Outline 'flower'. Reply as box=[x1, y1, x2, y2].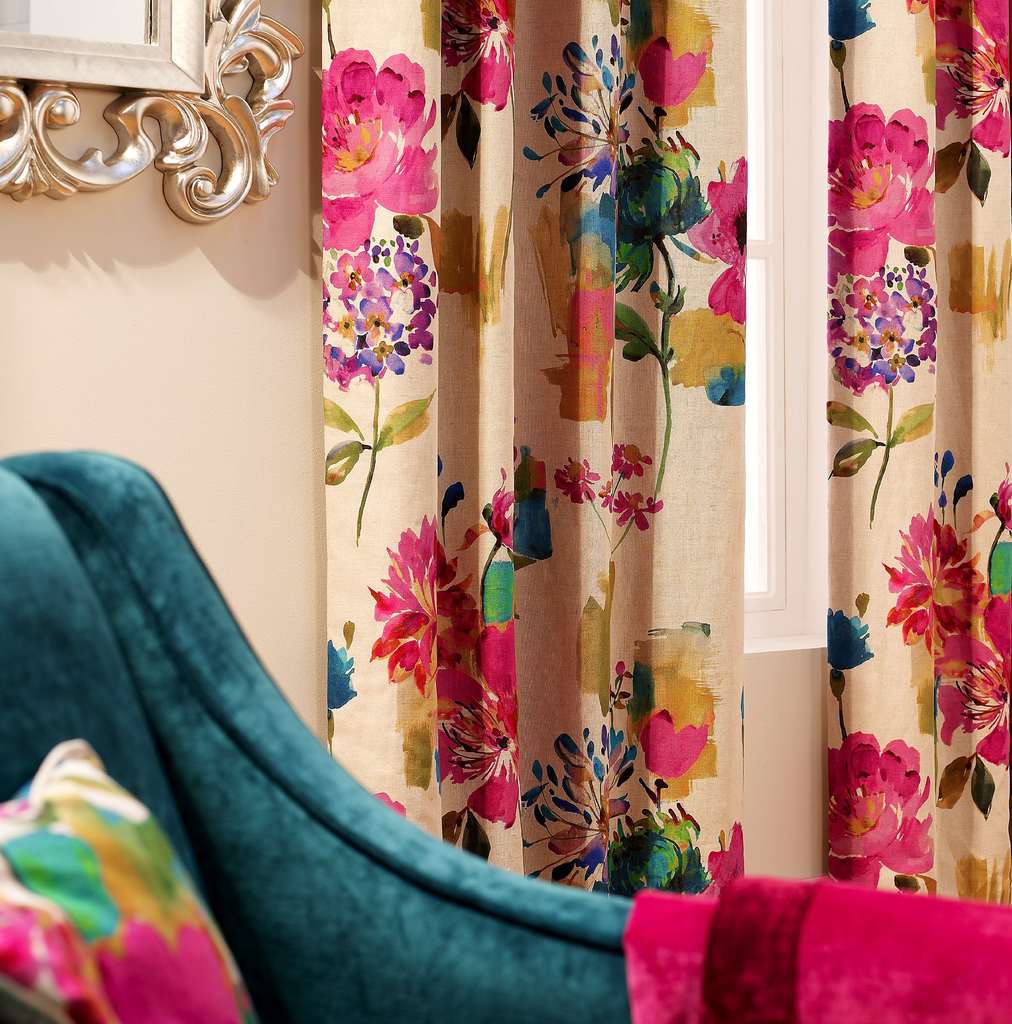
box=[629, 689, 731, 801].
